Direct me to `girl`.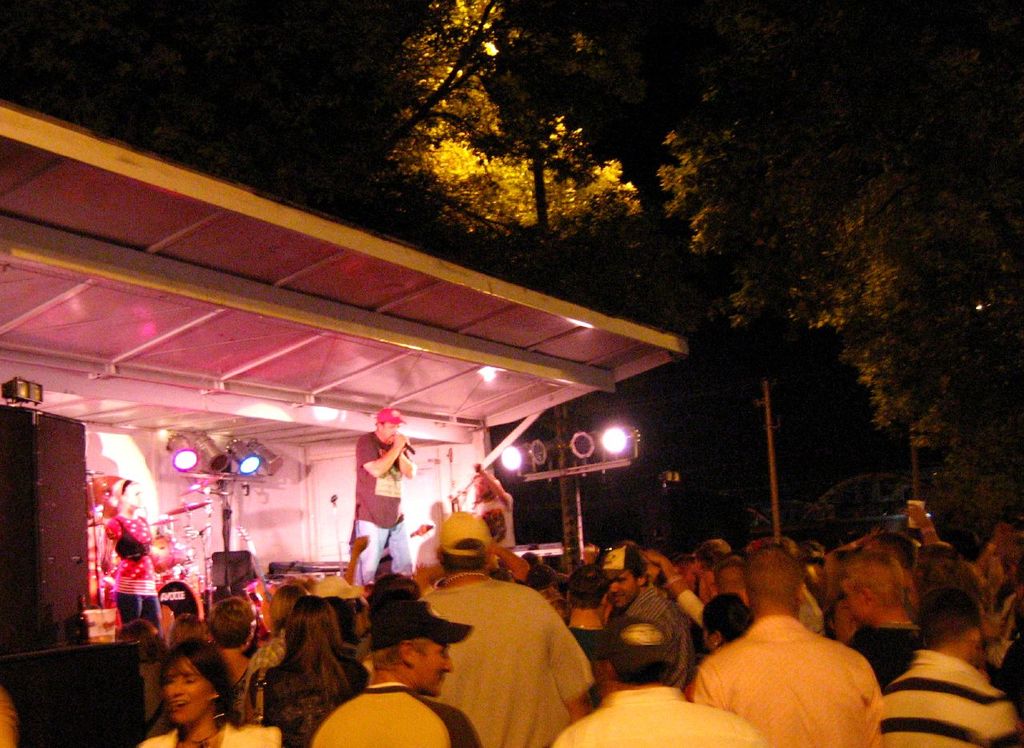
Direction: 246,586,304,679.
